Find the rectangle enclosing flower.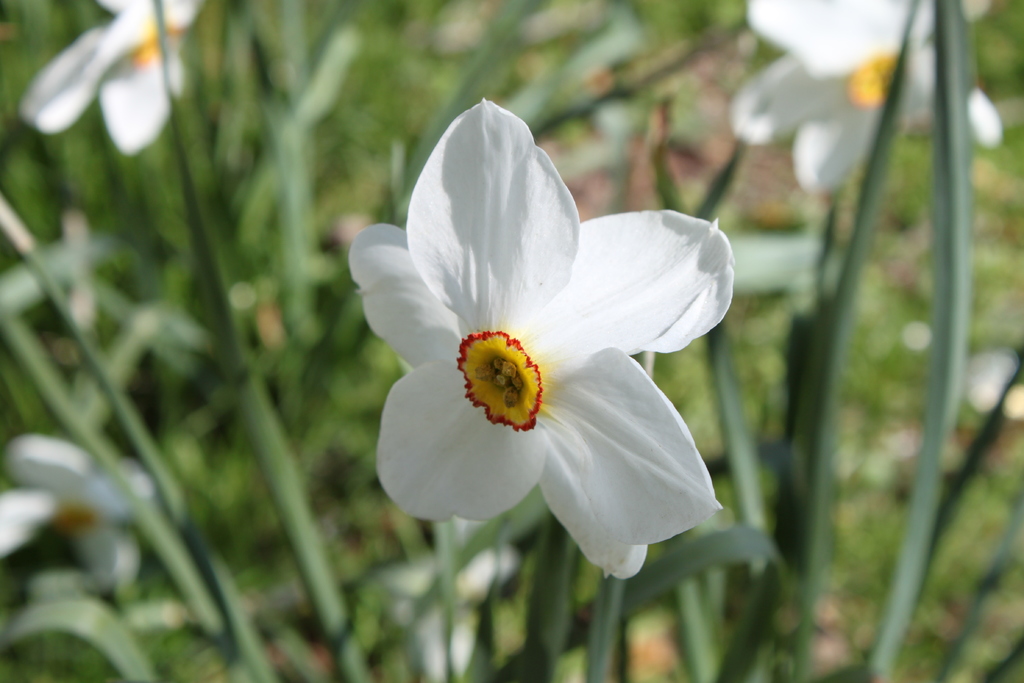
box(725, 0, 1006, 204).
